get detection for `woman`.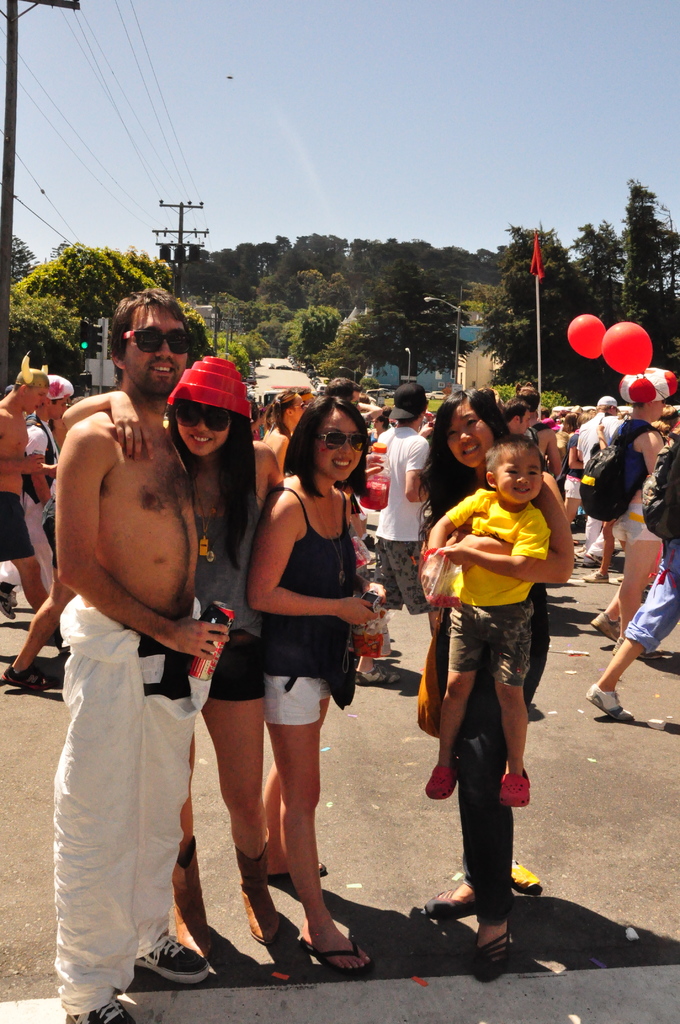
Detection: crop(61, 355, 285, 960).
